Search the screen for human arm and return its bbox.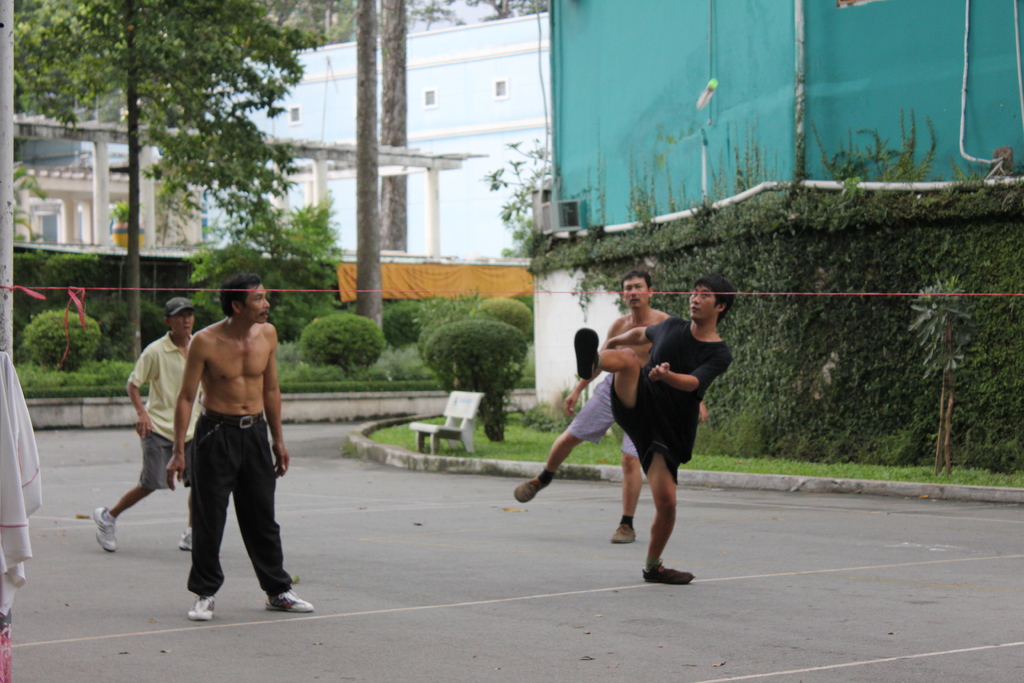
Found: BBox(118, 338, 161, 447).
